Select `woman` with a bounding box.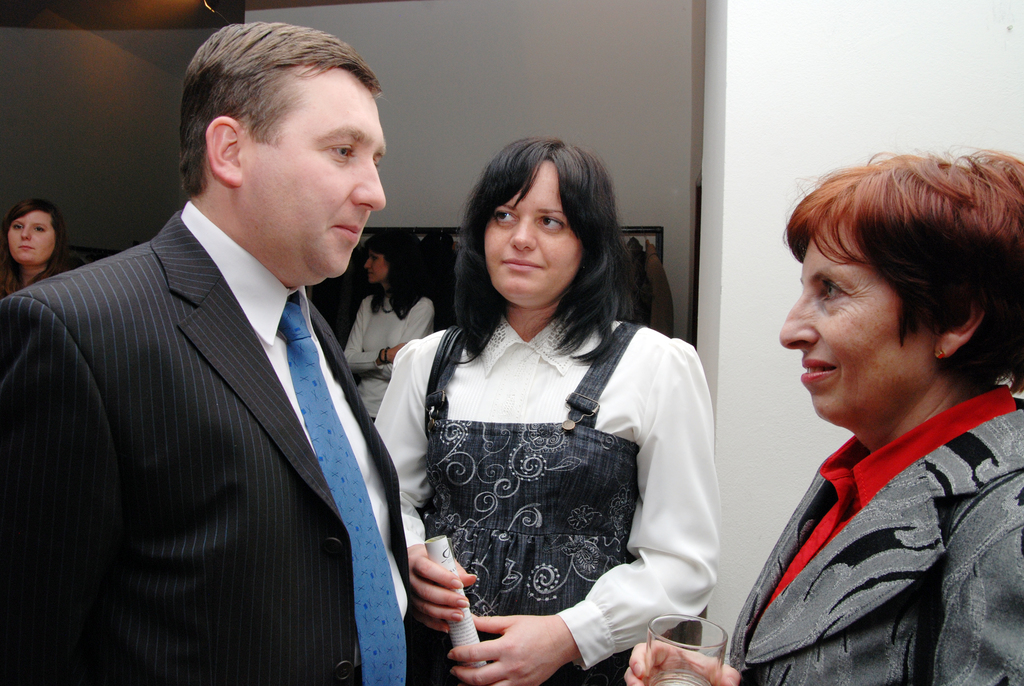
{"left": 339, "top": 224, "right": 439, "bottom": 424}.
